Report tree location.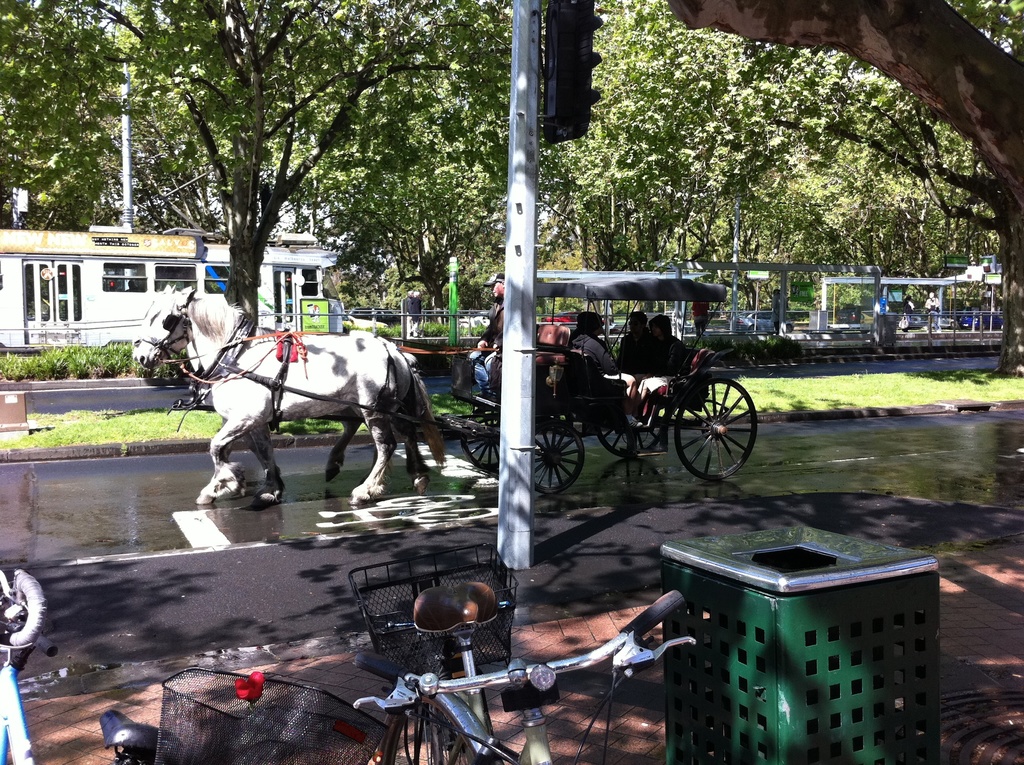
Report: bbox=[337, 143, 516, 319].
